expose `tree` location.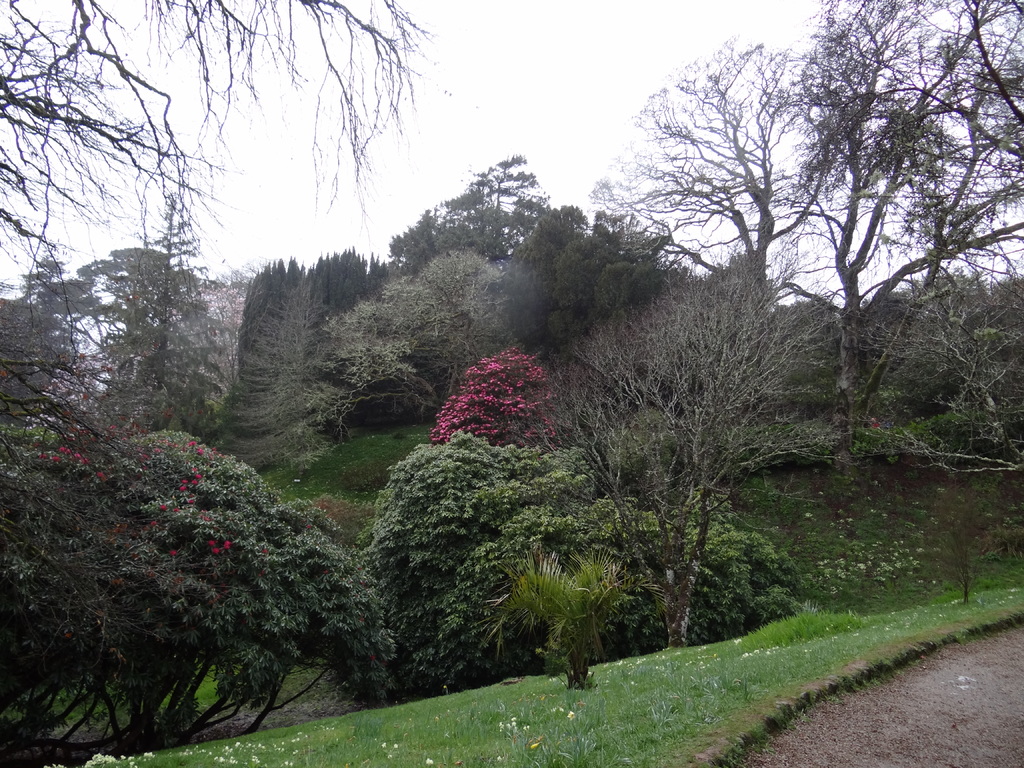
Exposed at box=[77, 249, 196, 395].
